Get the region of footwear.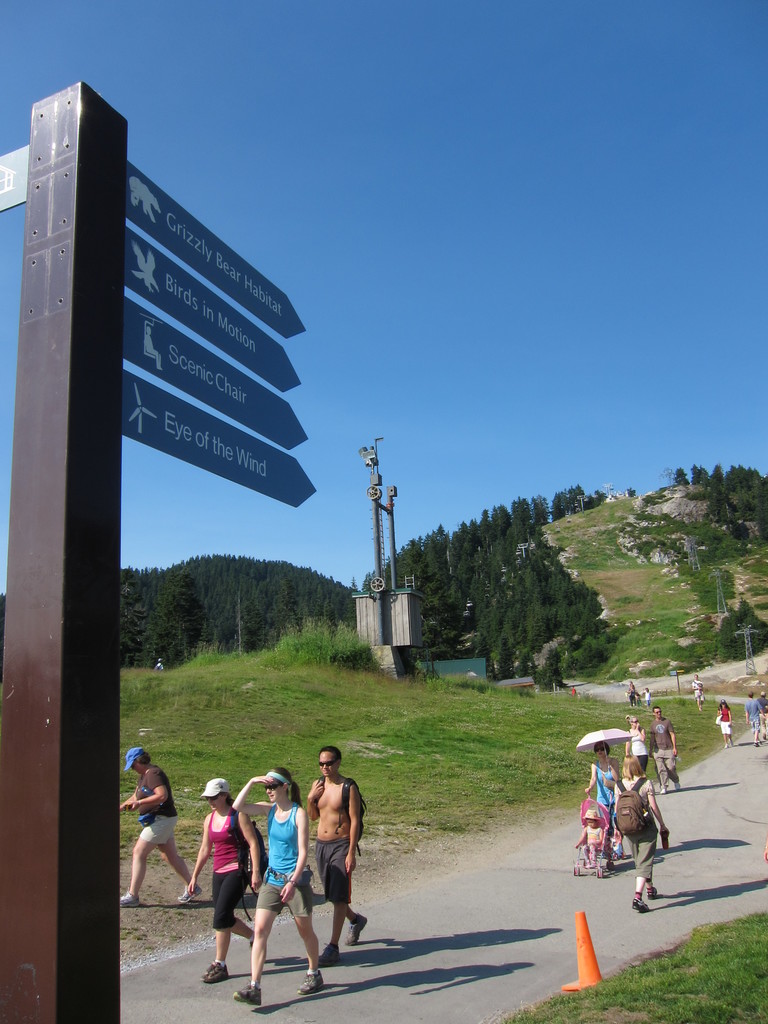
left=298, top=963, right=329, bottom=993.
